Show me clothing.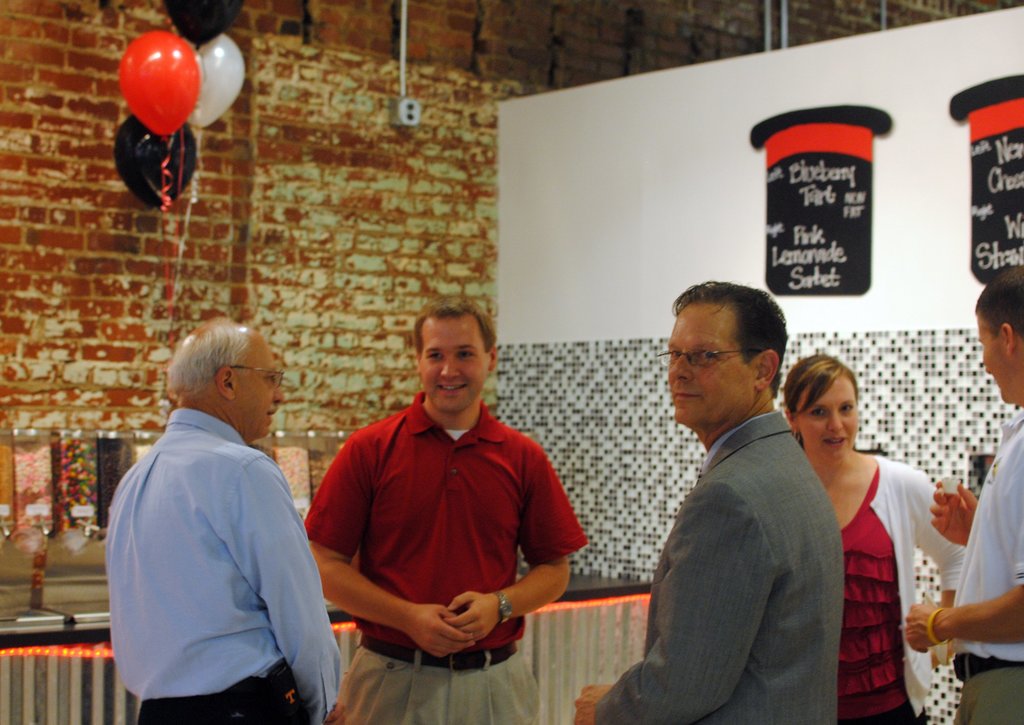
clothing is here: box=[959, 413, 1023, 723].
